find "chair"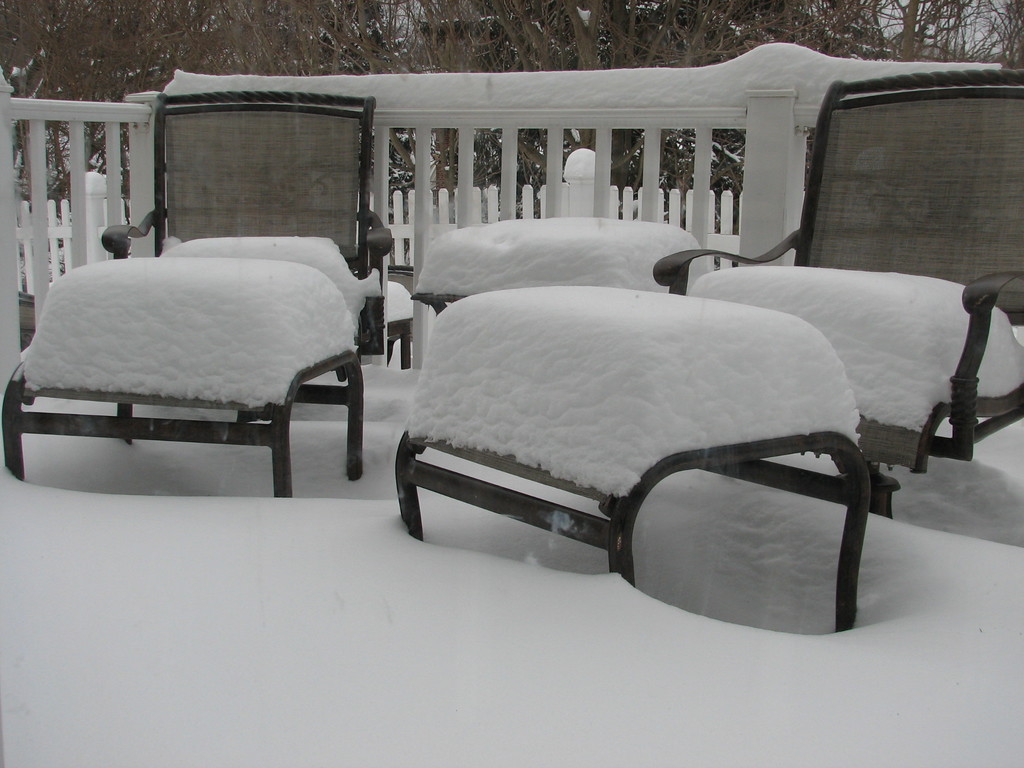
left=0, top=86, right=376, bottom=502
